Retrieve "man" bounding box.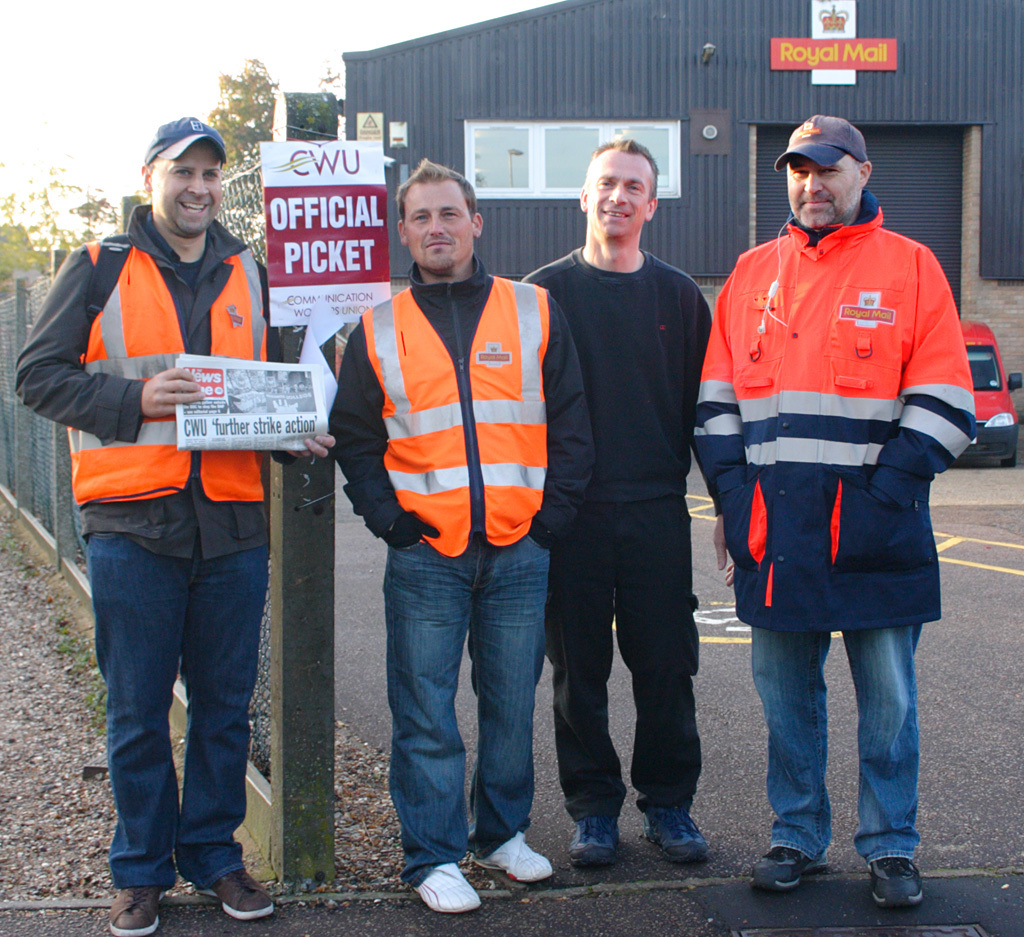
Bounding box: left=344, top=162, right=598, bottom=926.
